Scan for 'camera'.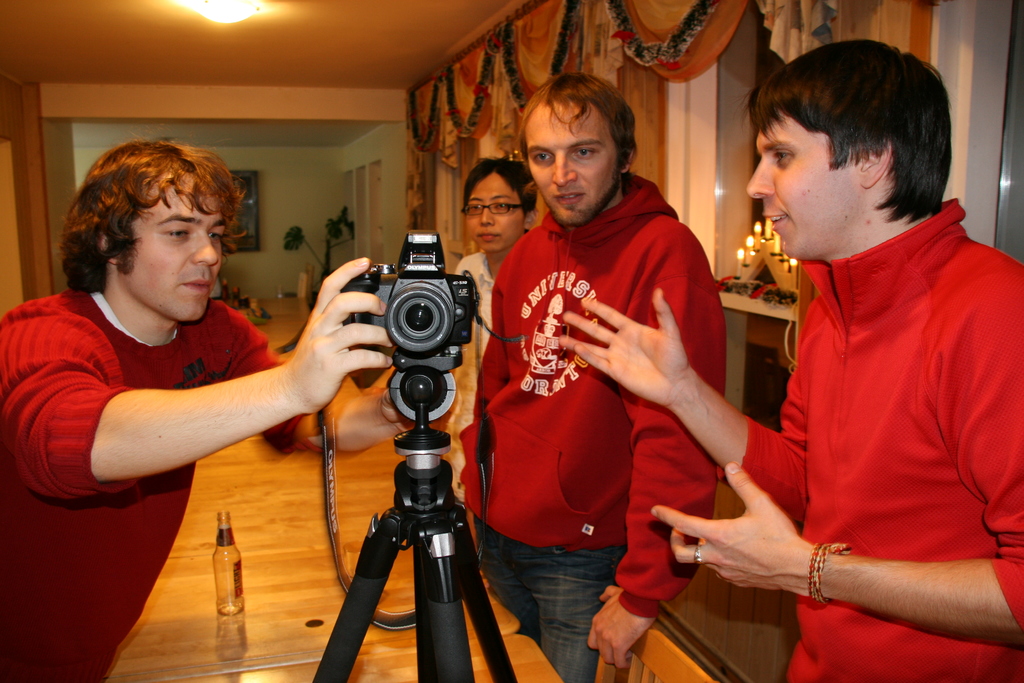
Scan result: x1=328 y1=230 x2=490 y2=425.
